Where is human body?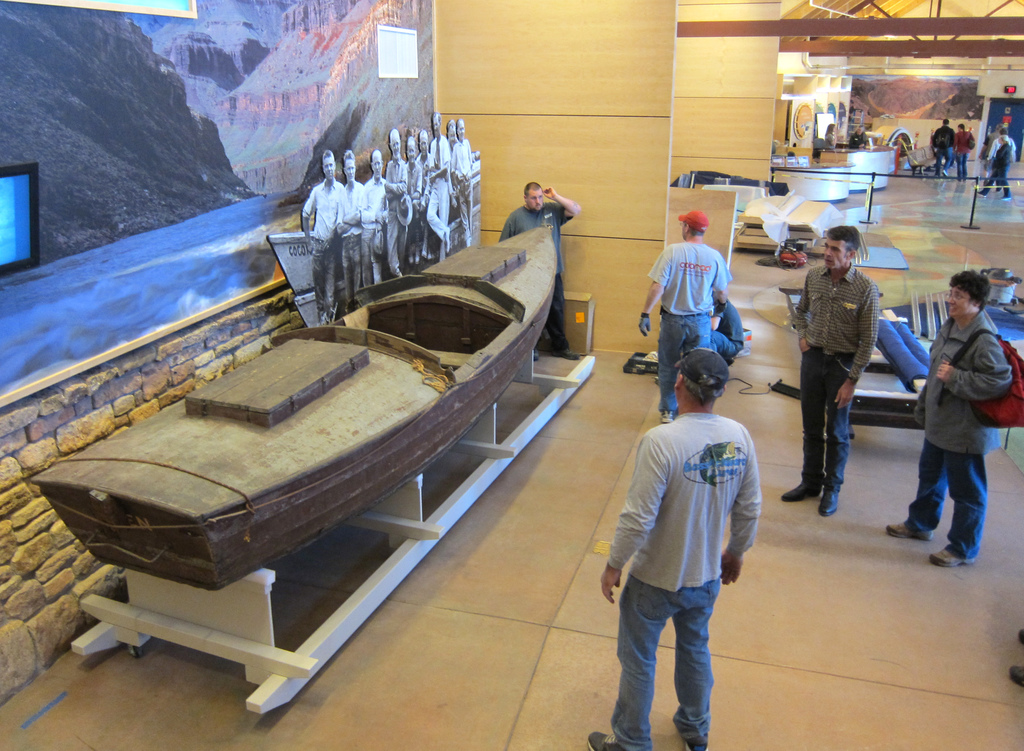
box(975, 150, 1014, 195).
